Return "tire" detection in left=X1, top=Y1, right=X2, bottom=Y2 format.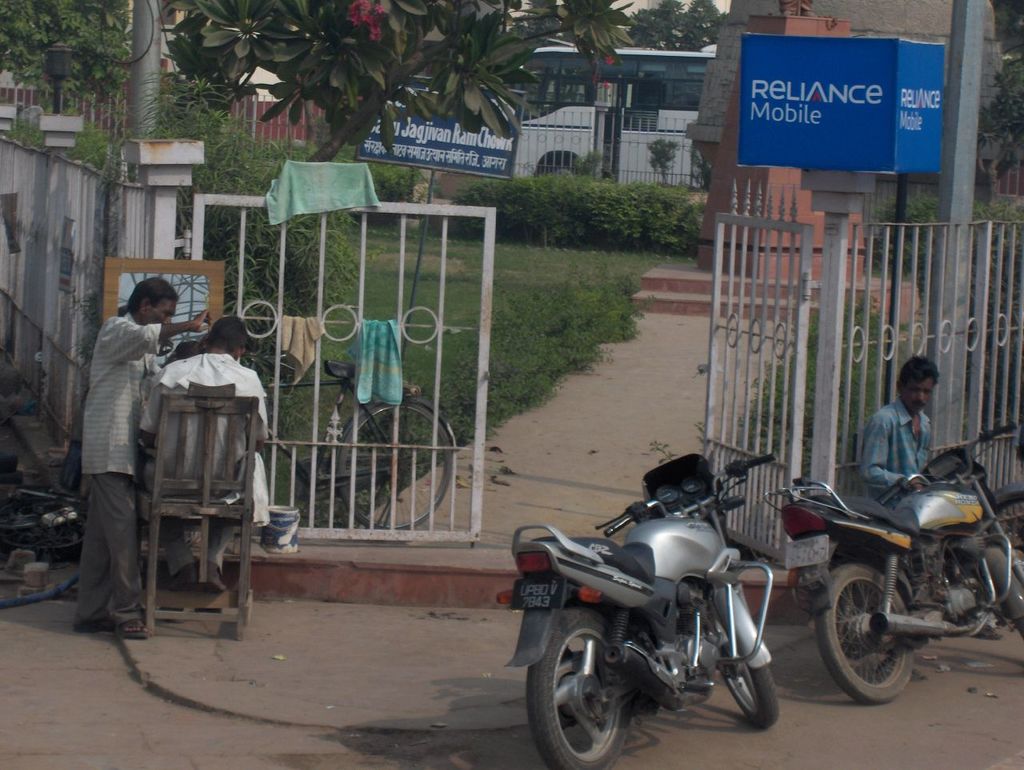
left=713, top=611, right=779, bottom=725.
